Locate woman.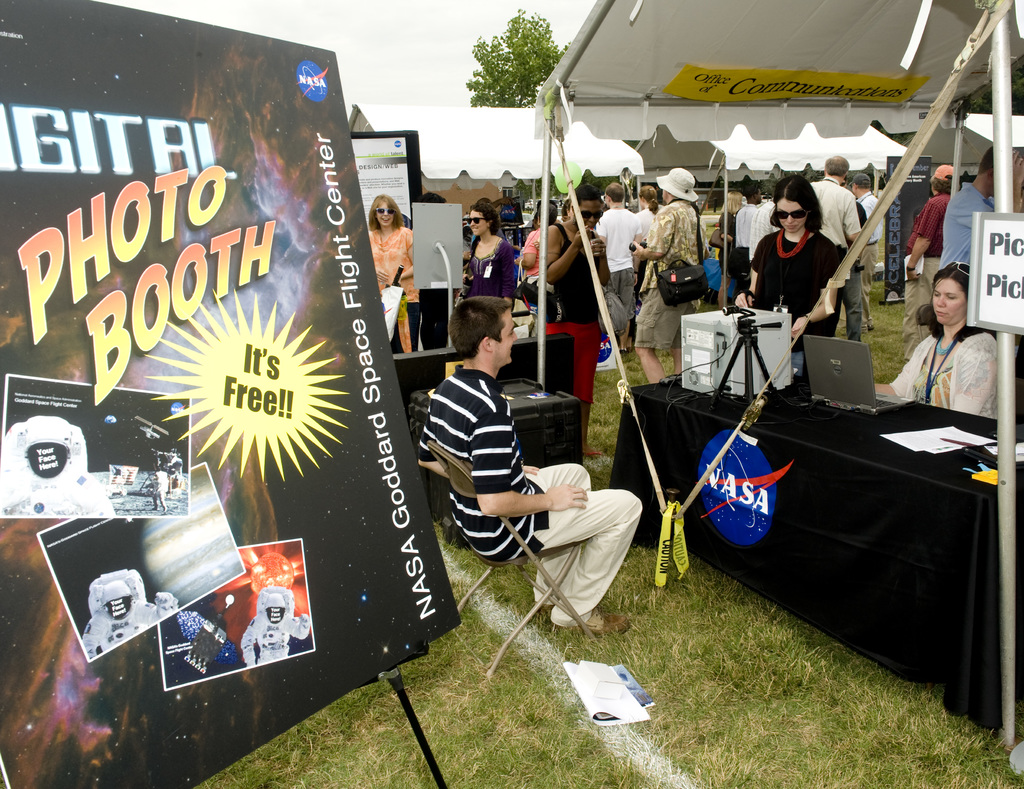
Bounding box: (left=541, top=185, right=609, bottom=460).
